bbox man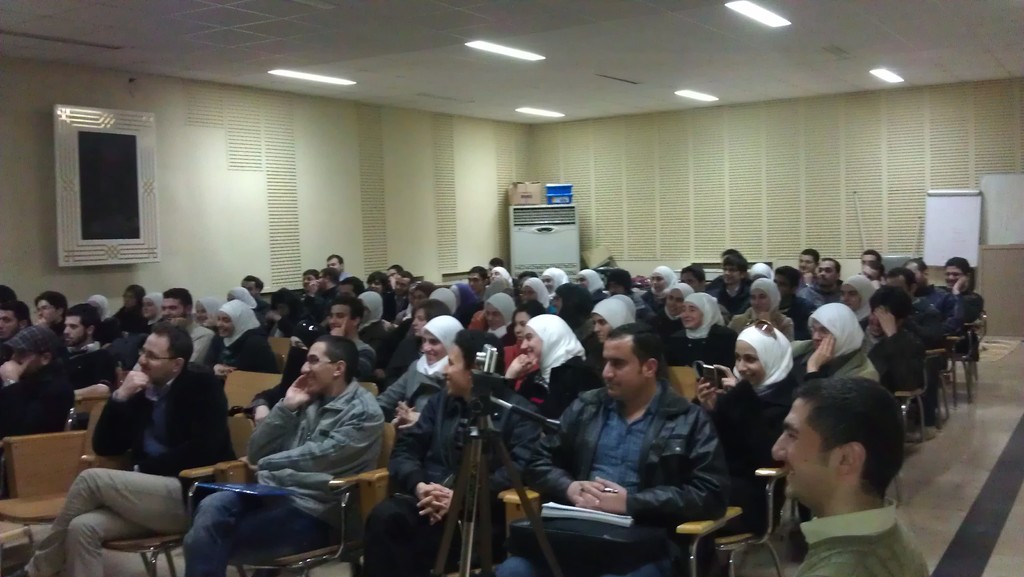
[x1=881, y1=269, x2=933, y2=335]
